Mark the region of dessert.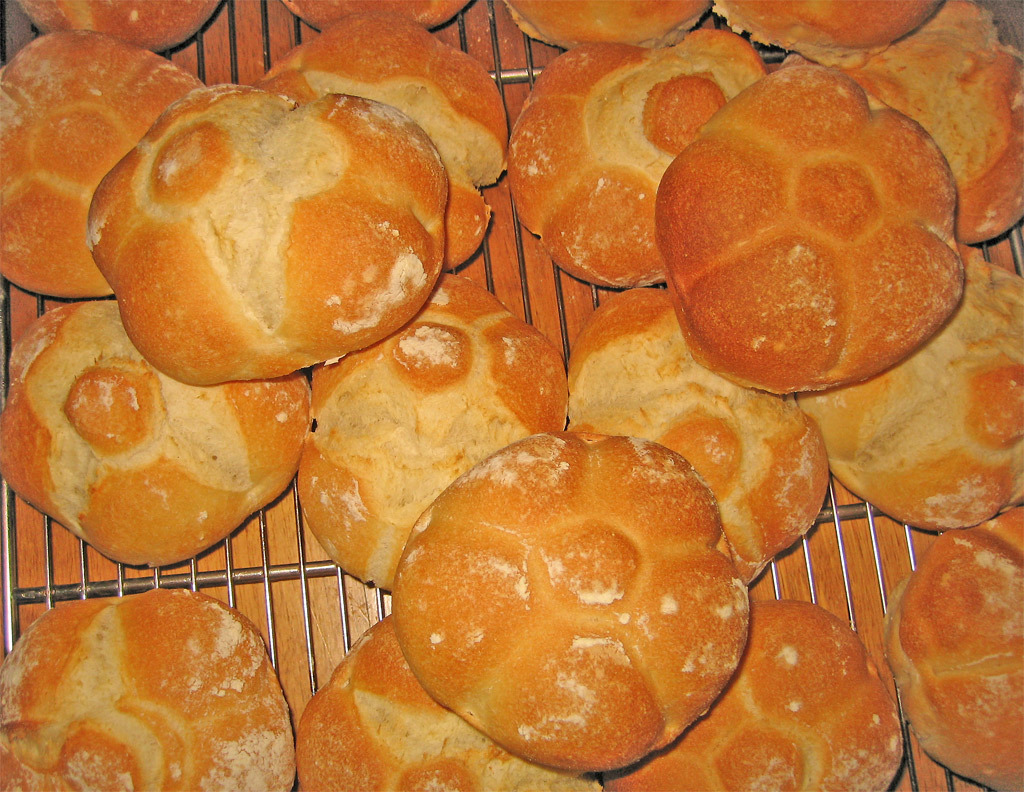
Region: bbox=[713, 0, 942, 56].
